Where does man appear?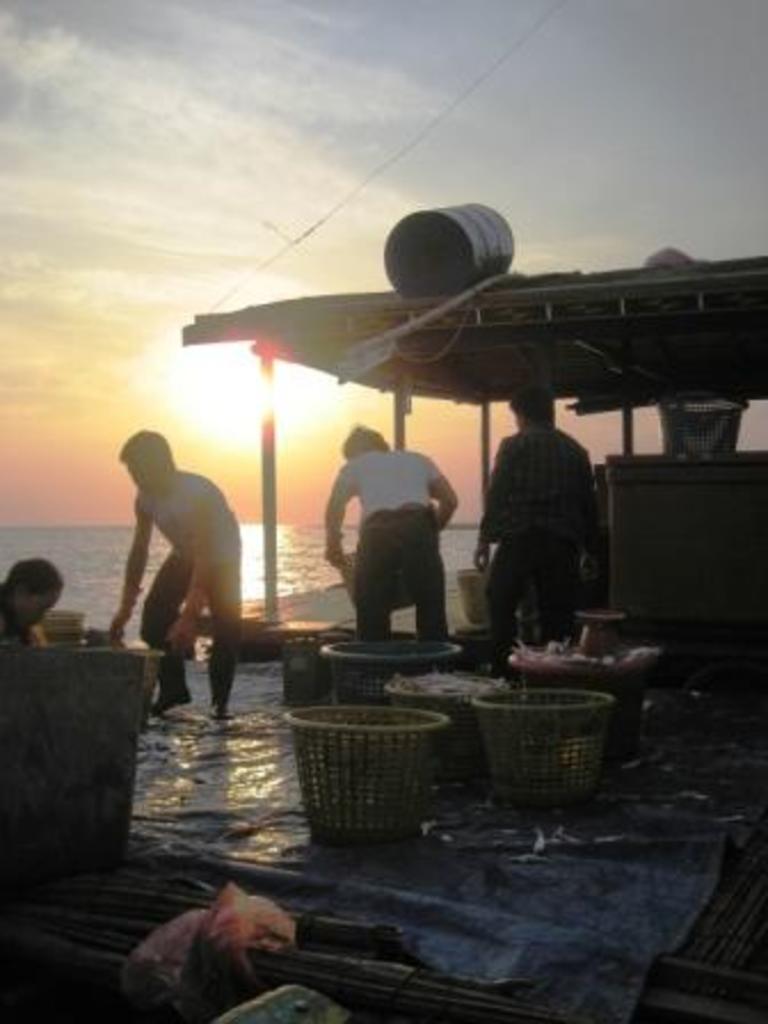
Appears at {"left": 462, "top": 384, "right": 619, "bottom": 649}.
